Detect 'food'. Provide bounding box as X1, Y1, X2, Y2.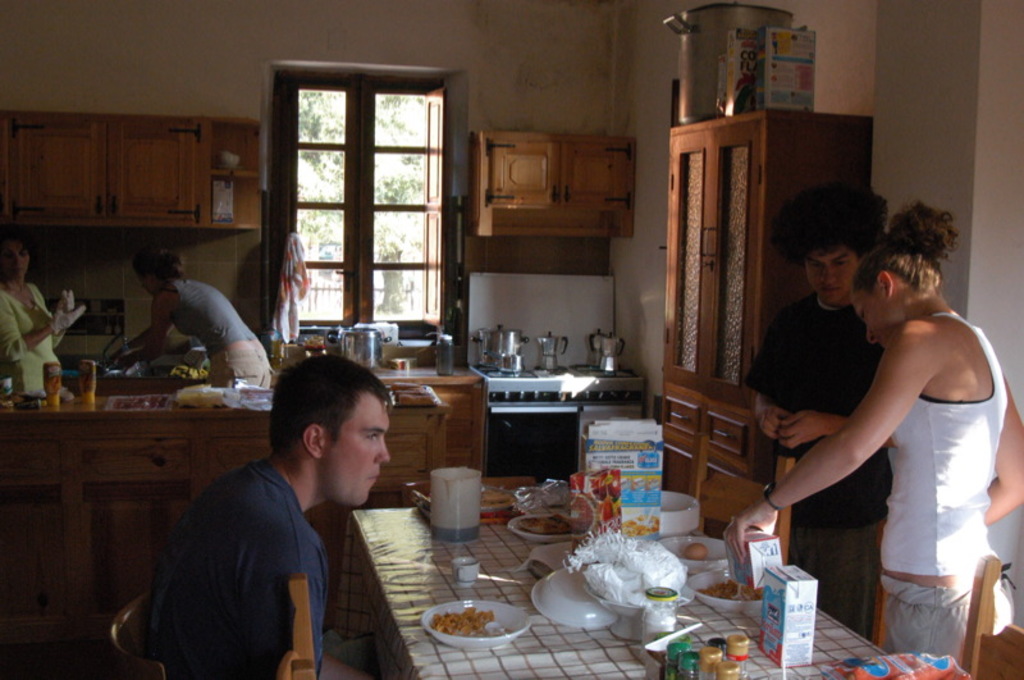
483, 490, 512, 507.
